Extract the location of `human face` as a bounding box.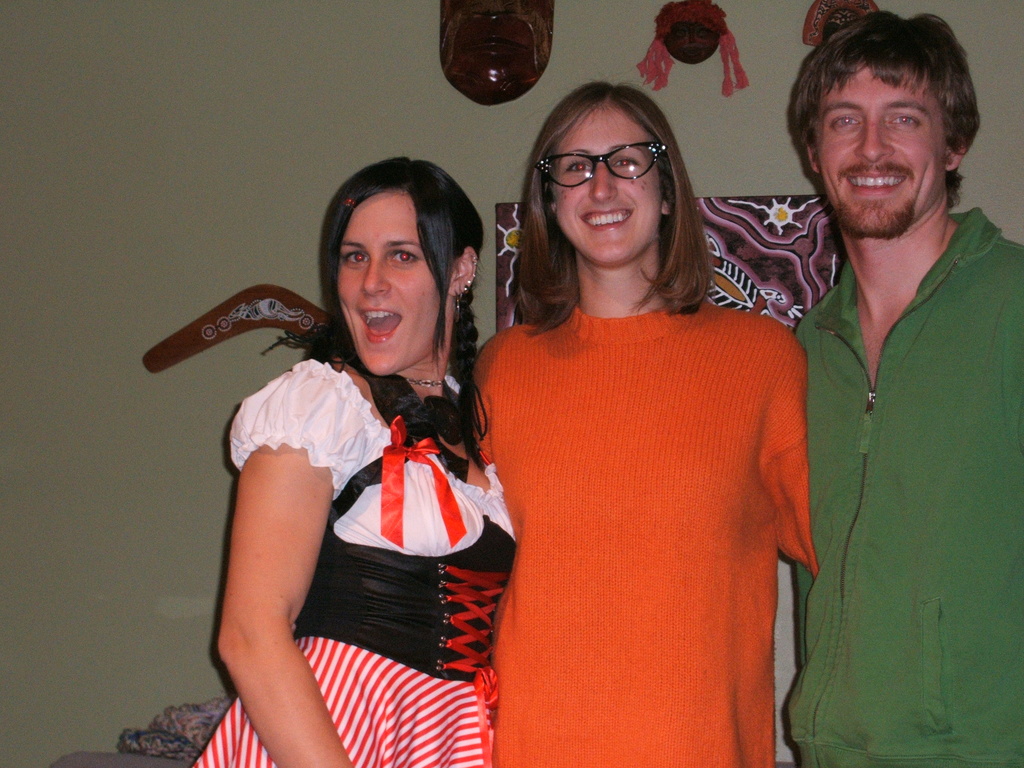
bbox(562, 108, 657, 259).
